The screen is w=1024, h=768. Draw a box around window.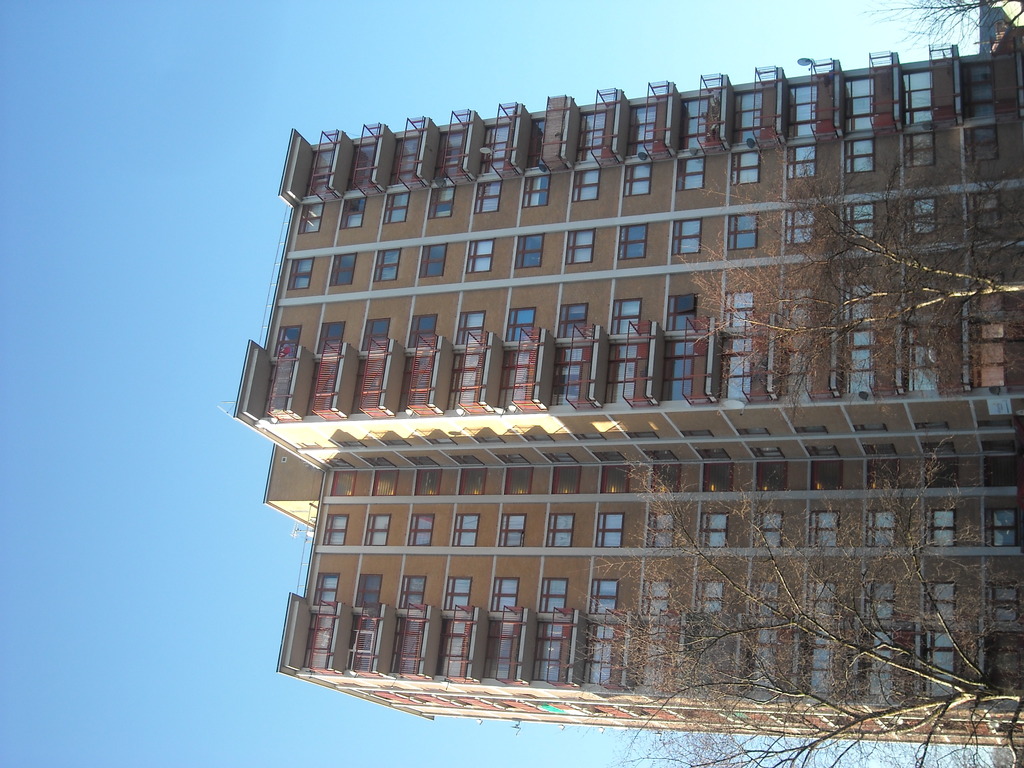
box=[457, 468, 486, 494].
